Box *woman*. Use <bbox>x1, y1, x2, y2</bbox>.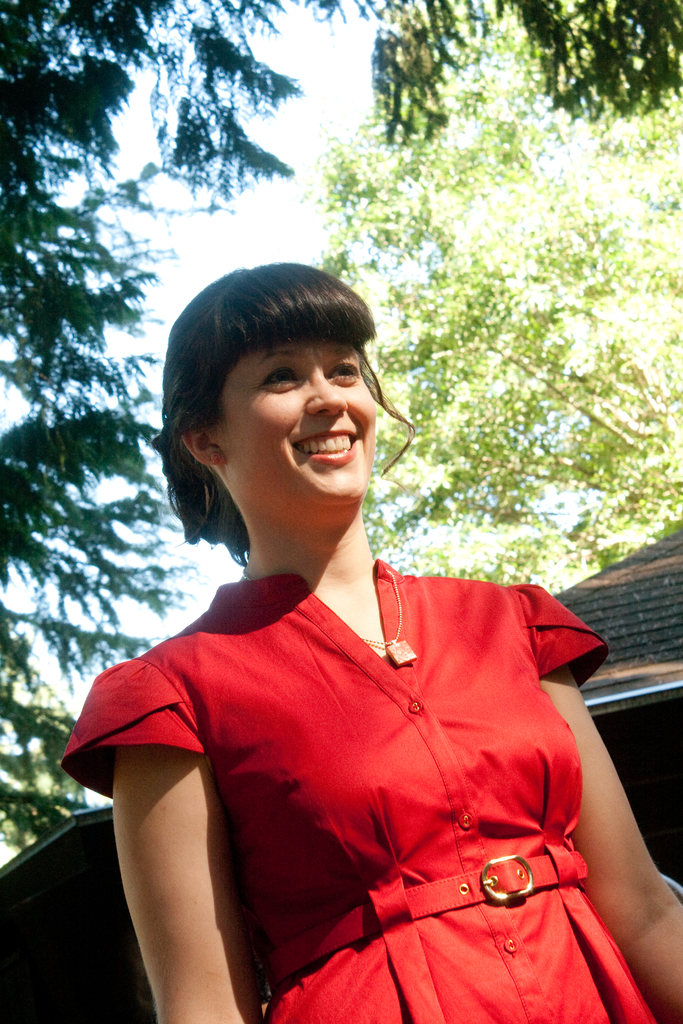
<bbox>62, 264, 682, 1023</bbox>.
